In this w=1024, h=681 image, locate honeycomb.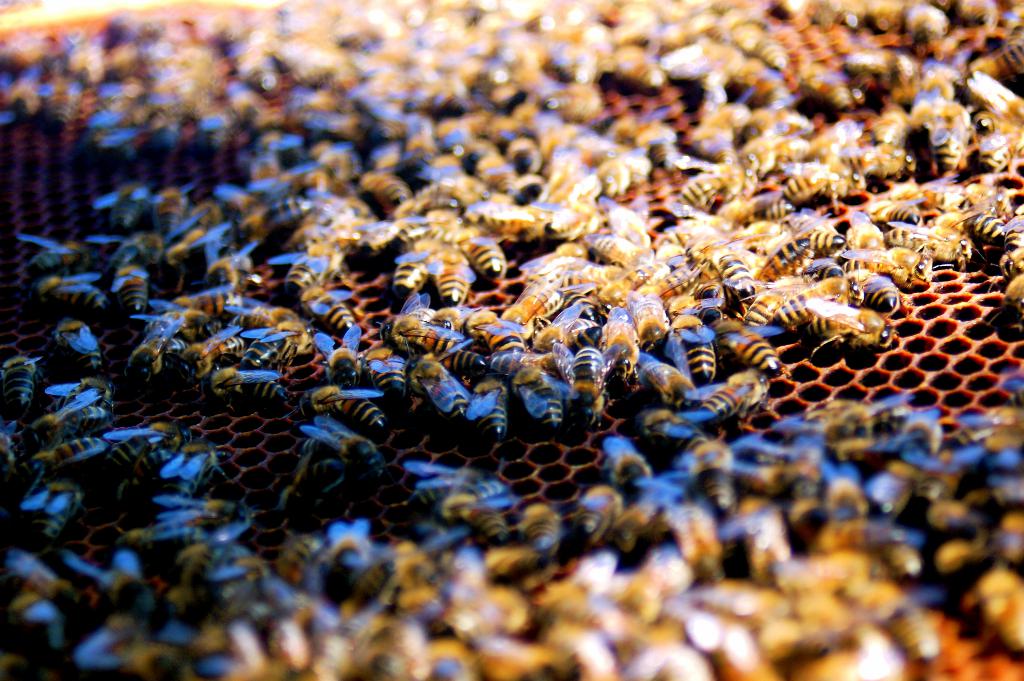
Bounding box: region(0, 0, 1023, 680).
